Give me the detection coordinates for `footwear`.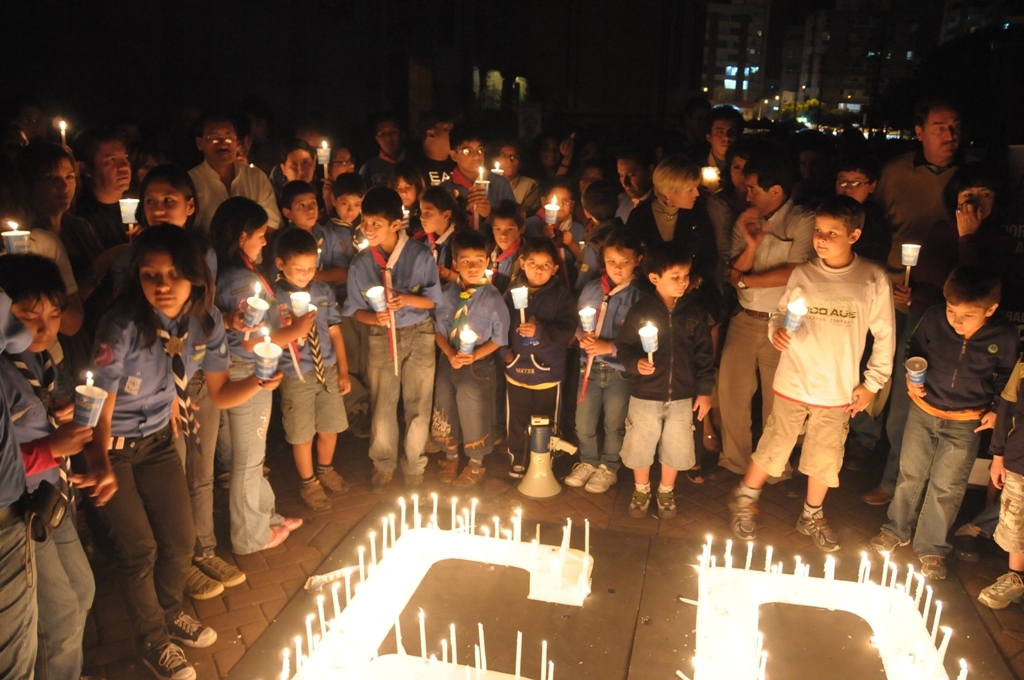
190/567/222/594.
